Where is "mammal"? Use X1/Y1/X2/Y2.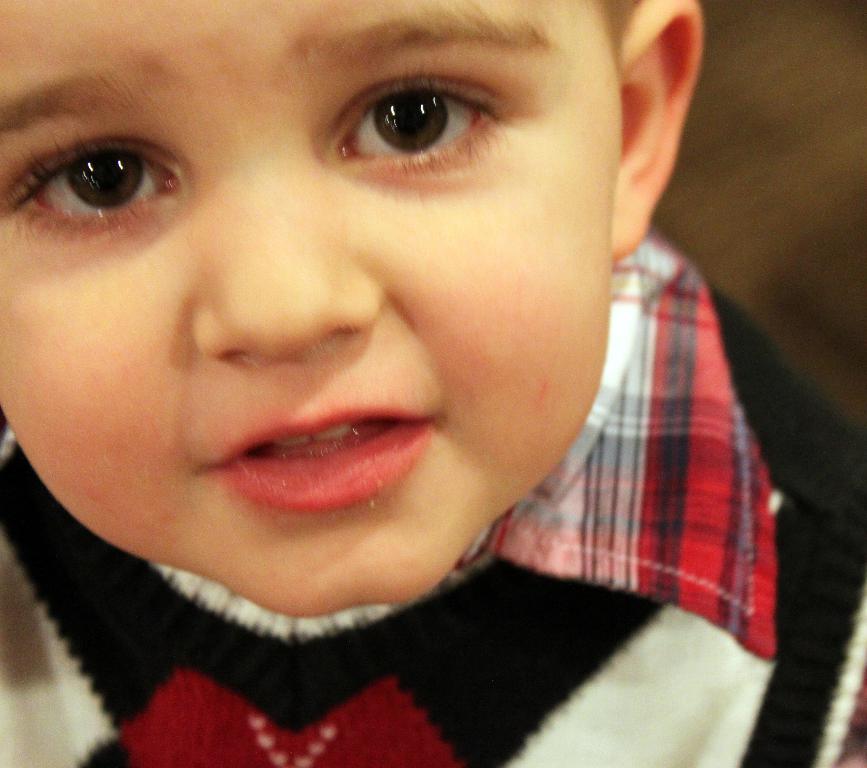
0/0/801/697.
